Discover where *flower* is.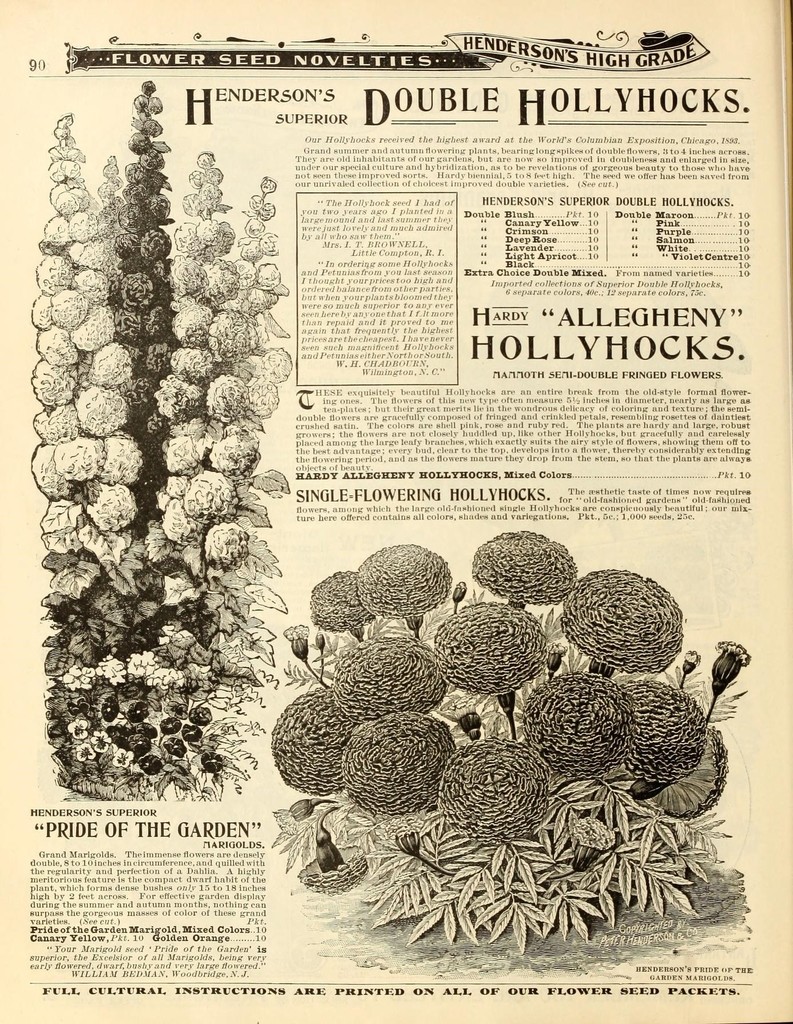
Discovered at 348, 714, 461, 817.
